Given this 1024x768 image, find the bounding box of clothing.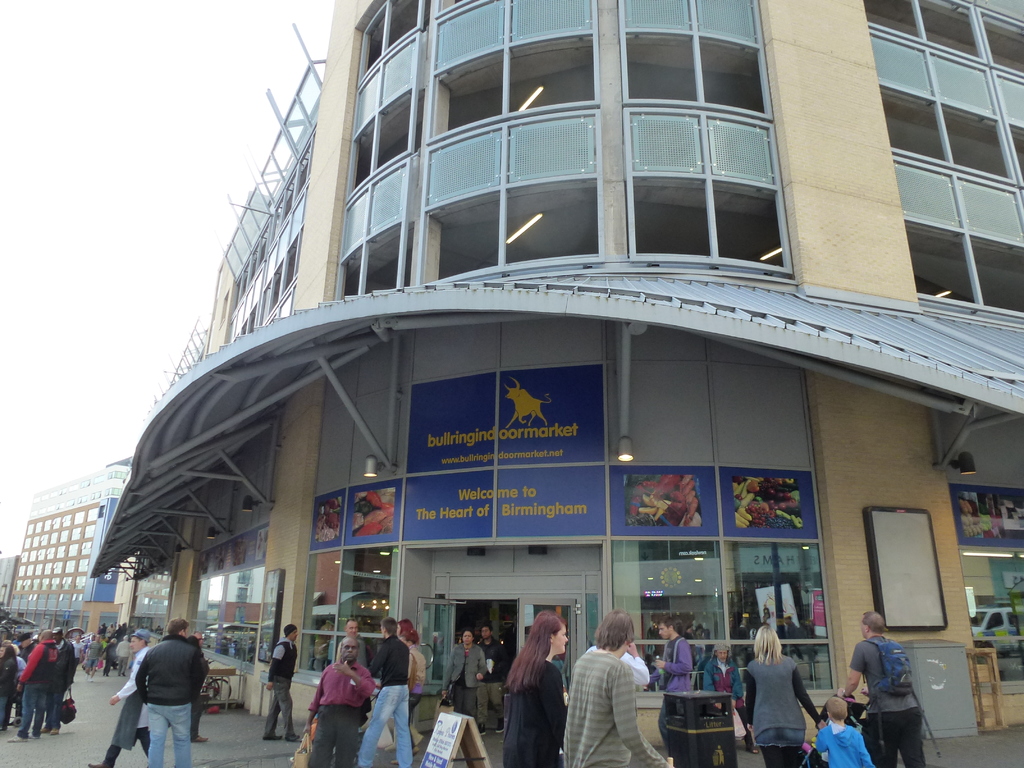
<bbox>16, 638, 61, 735</bbox>.
